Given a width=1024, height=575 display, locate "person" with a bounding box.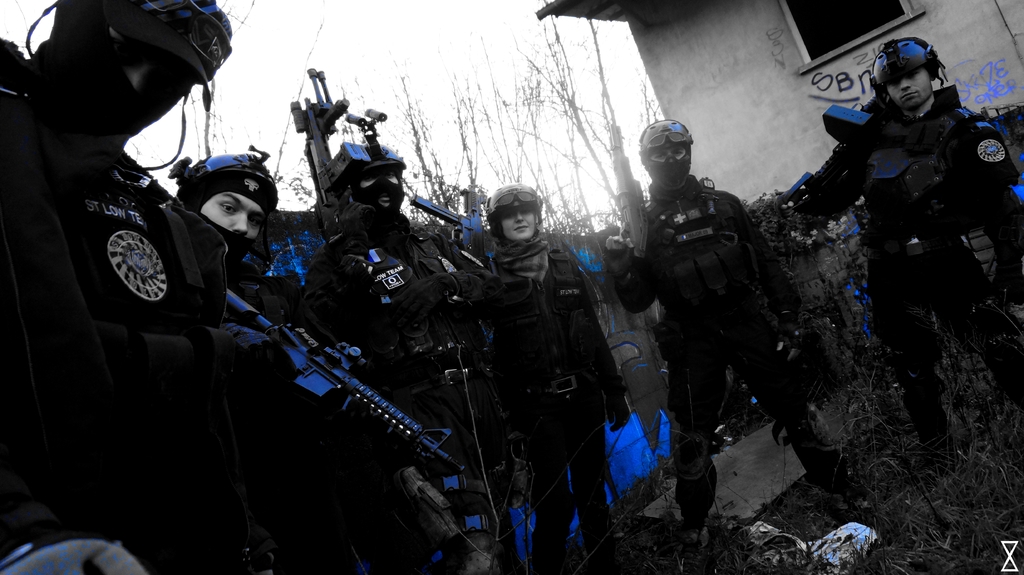
Located: crop(455, 176, 627, 574).
